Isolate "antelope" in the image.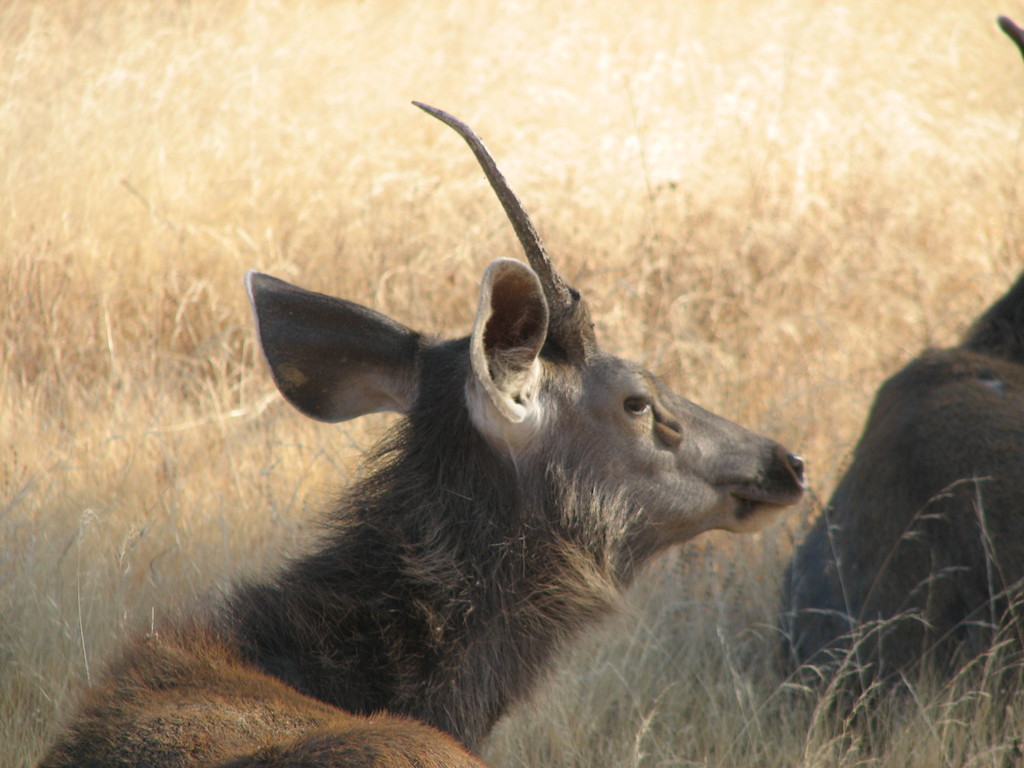
Isolated region: Rect(782, 12, 1023, 767).
